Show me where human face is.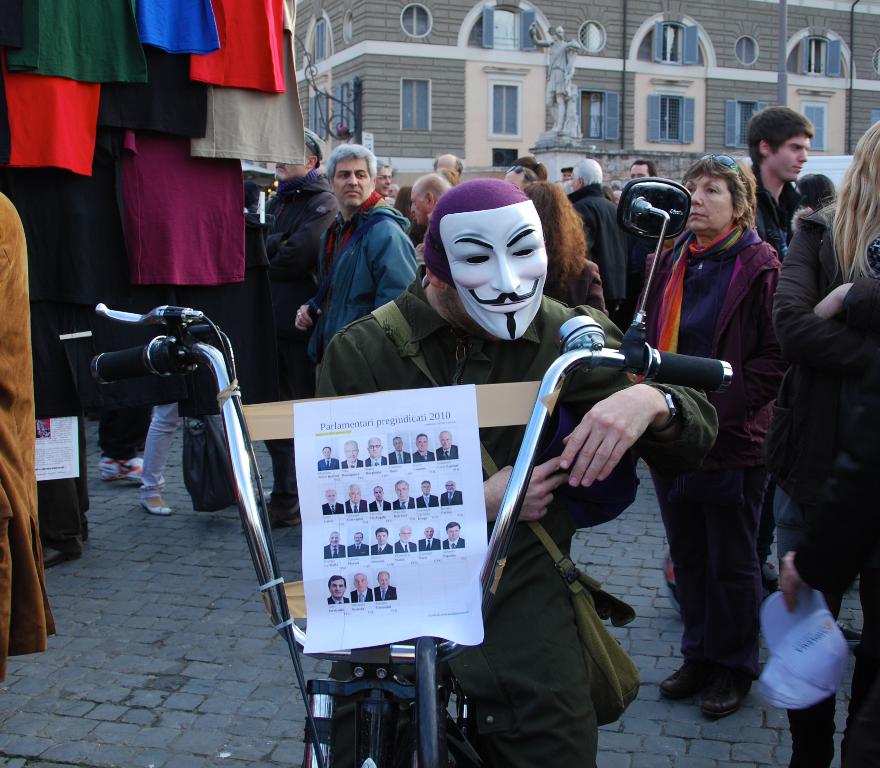
human face is at {"left": 378, "top": 168, "right": 392, "bottom": 196}.
